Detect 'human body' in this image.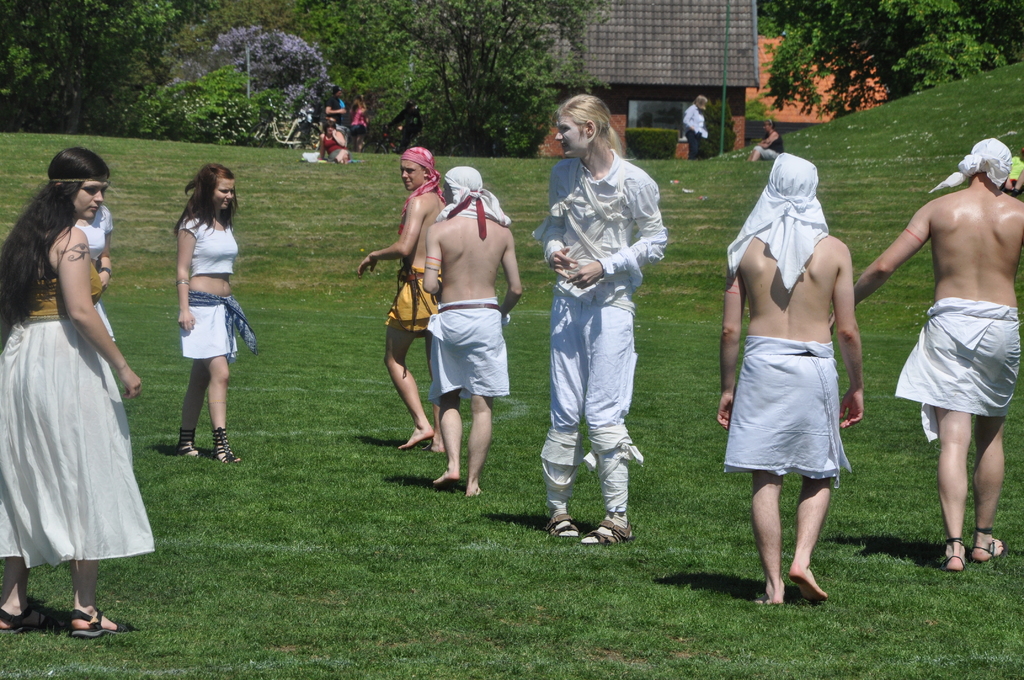
Detection: pyautogui.locateOnScreen(360, 185, 447, 450).
